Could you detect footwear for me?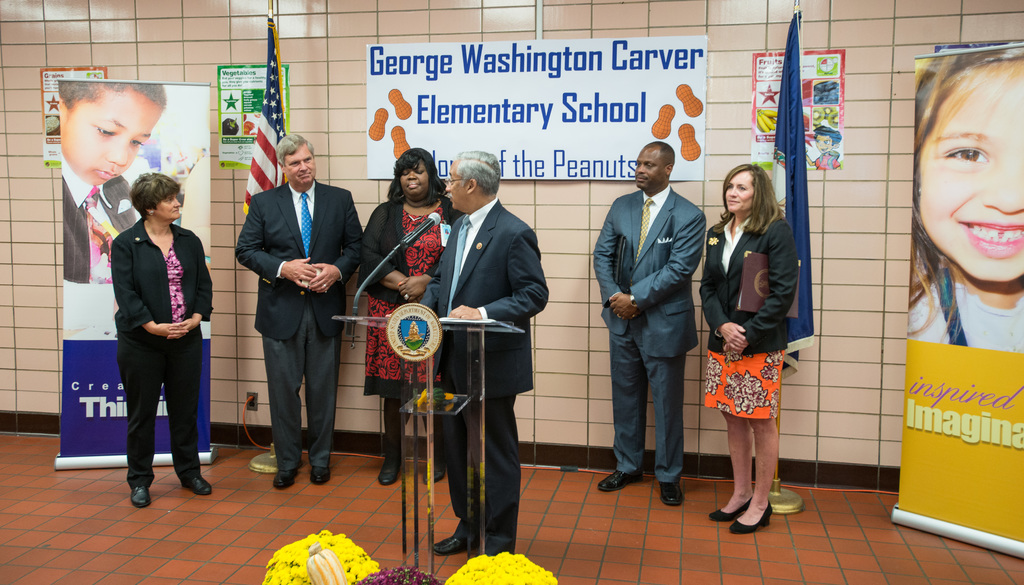
Detection result: (x1=424, y1=525, x2=465, y2=558).
